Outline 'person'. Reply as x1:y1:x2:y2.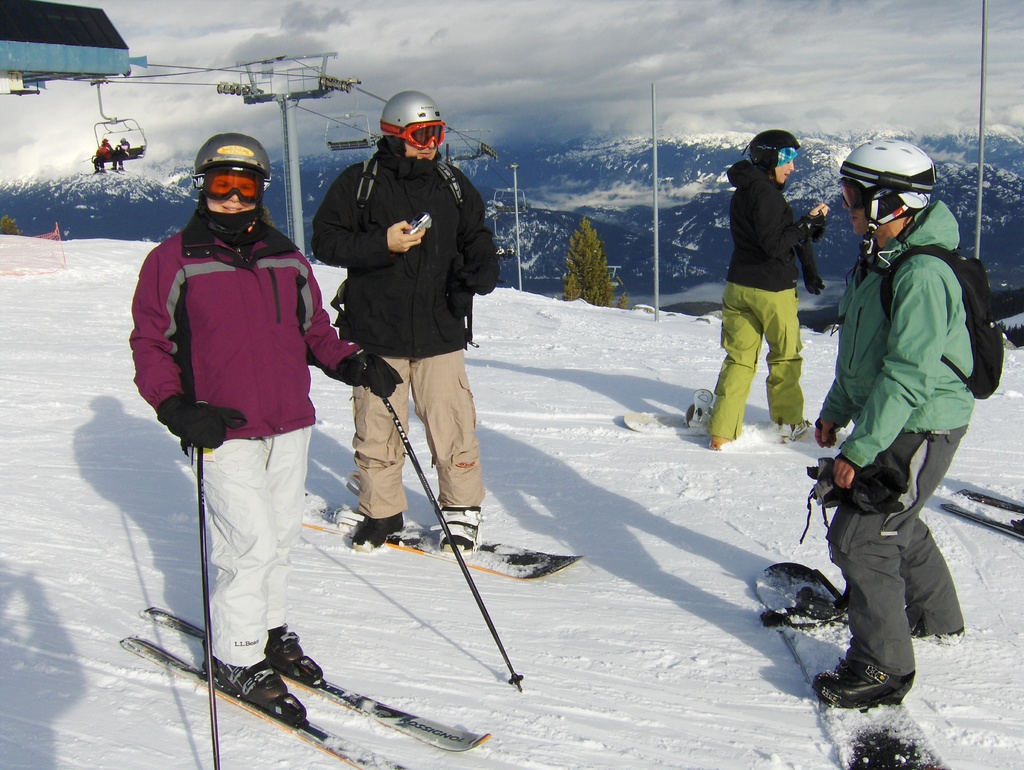
807:132:978:712.
